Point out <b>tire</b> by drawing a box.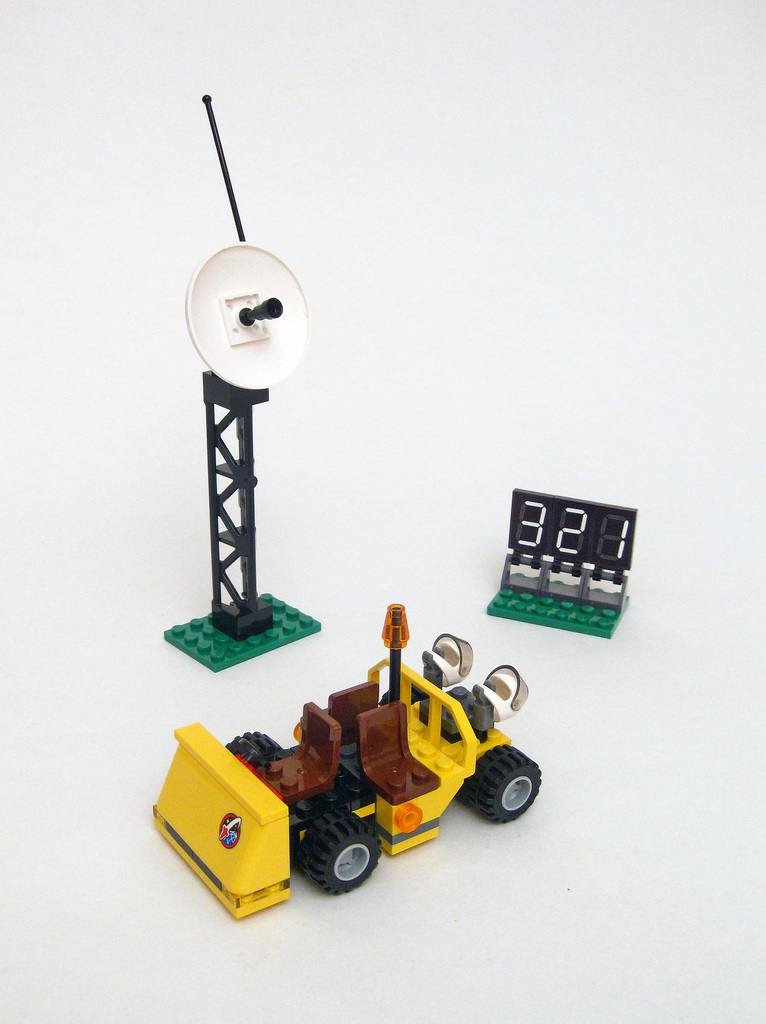
380, 685, 439, 705.
